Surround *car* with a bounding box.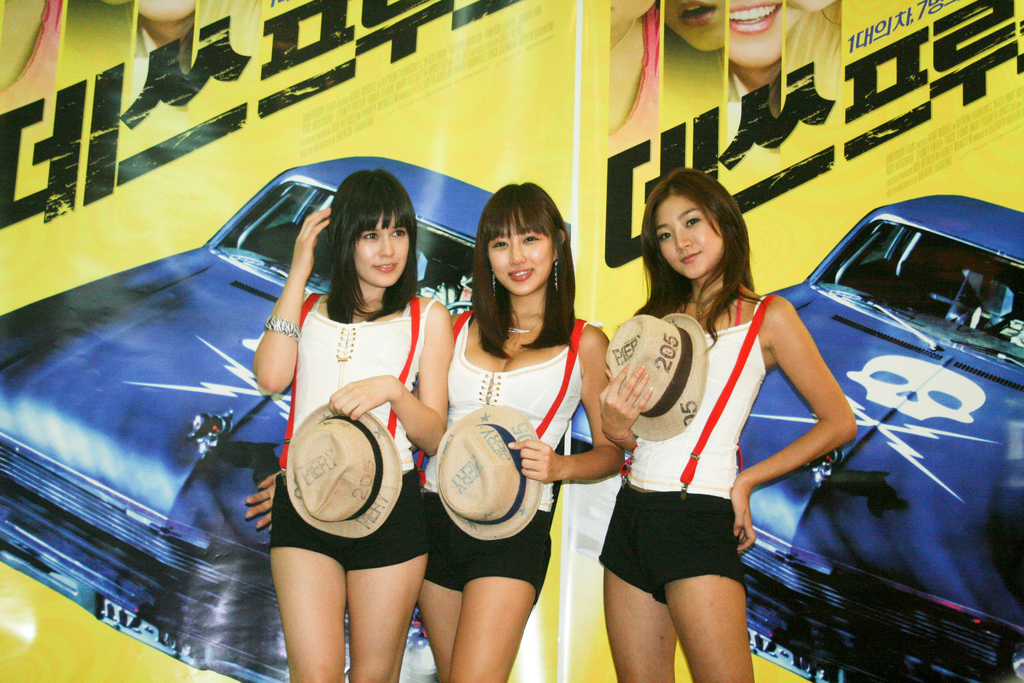
737 194 1023 682.
